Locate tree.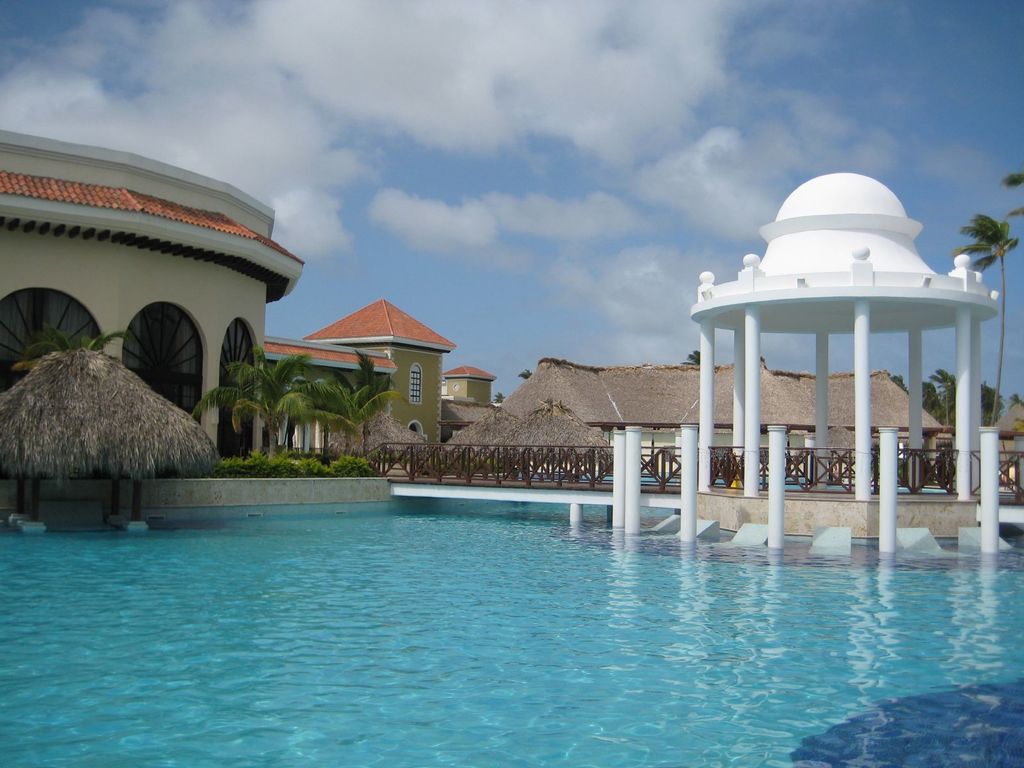
Bounding box: <bbox>678, 349, 703, 366</bbox>.
